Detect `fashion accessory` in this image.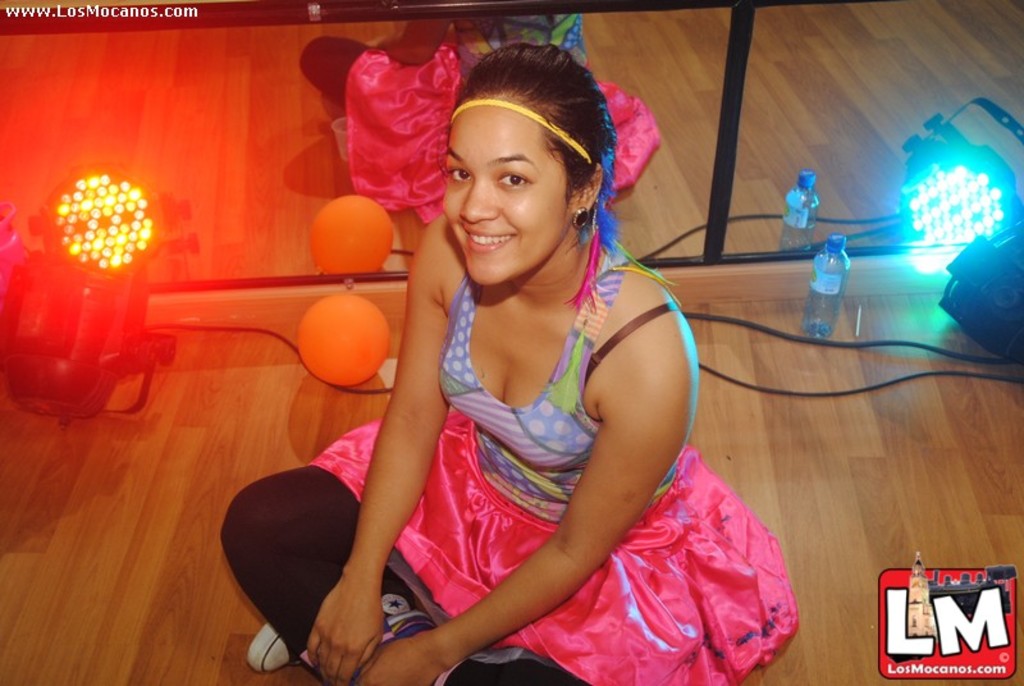
Detection: box=[447, 93, 595, 168].
